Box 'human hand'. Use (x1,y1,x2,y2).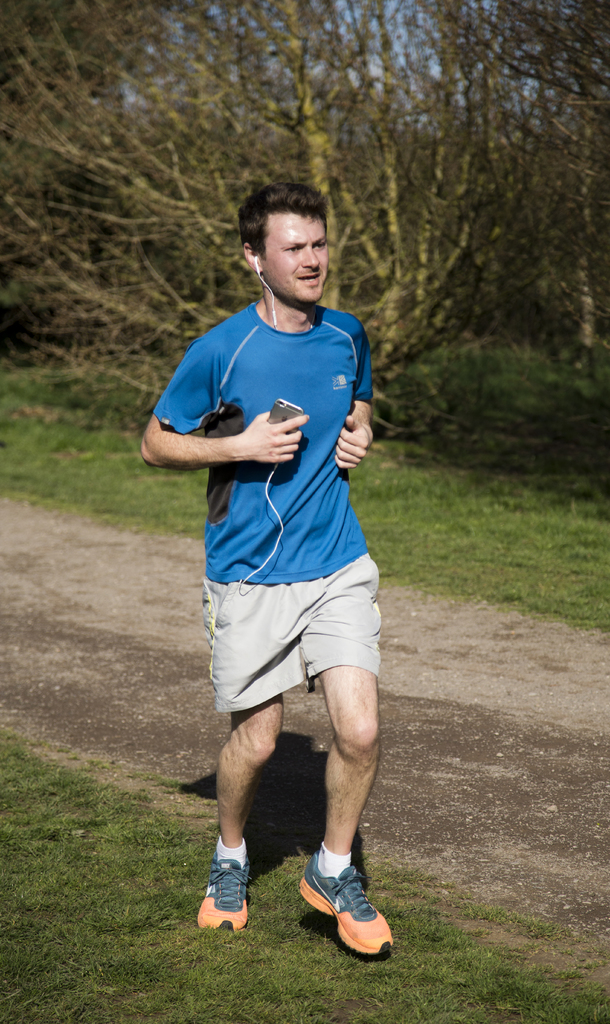
(332,410,371,475).
